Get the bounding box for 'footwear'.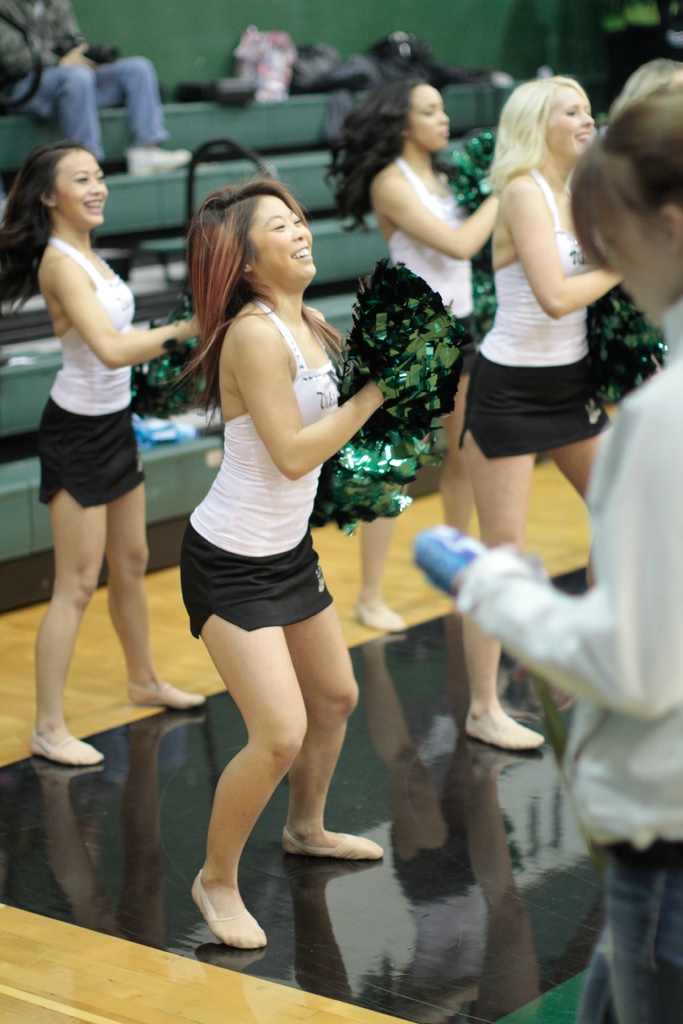
locate(281, 826, 384, 862).
